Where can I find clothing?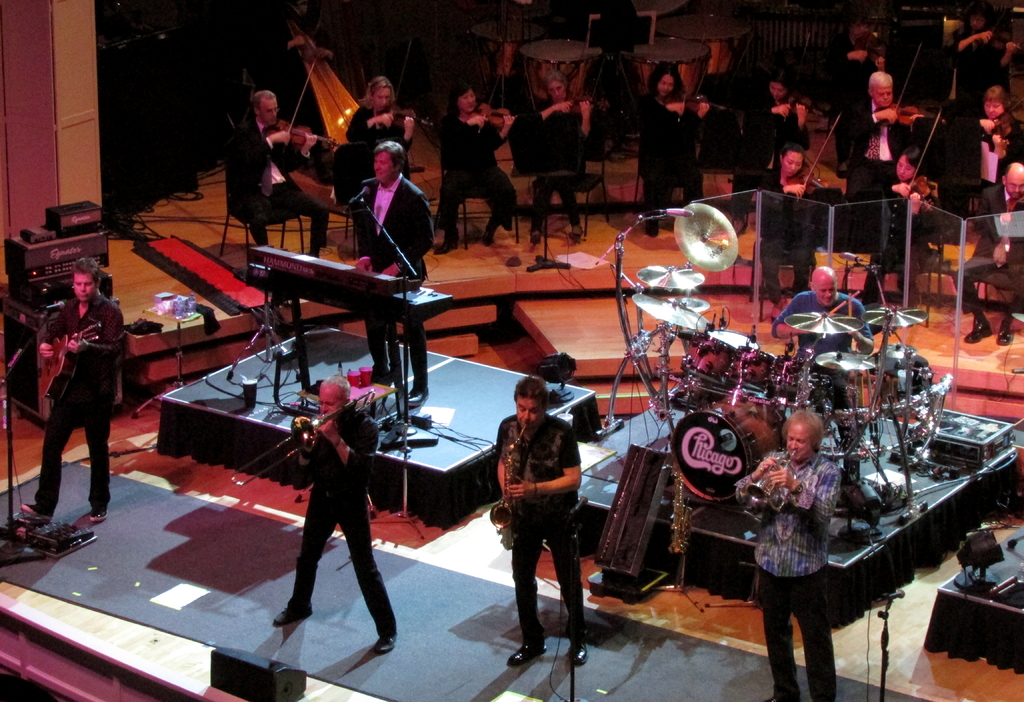
You can find it at 280, 405, 393, 638.
